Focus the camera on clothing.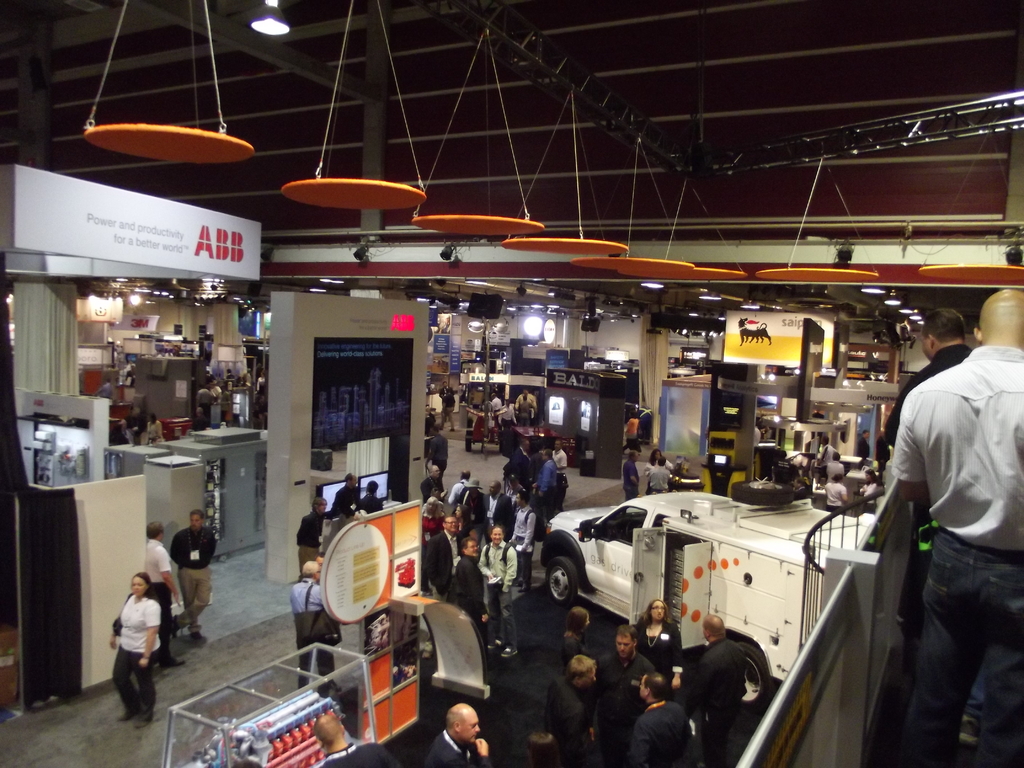
Focus region: 168, 528, 218, 631.
